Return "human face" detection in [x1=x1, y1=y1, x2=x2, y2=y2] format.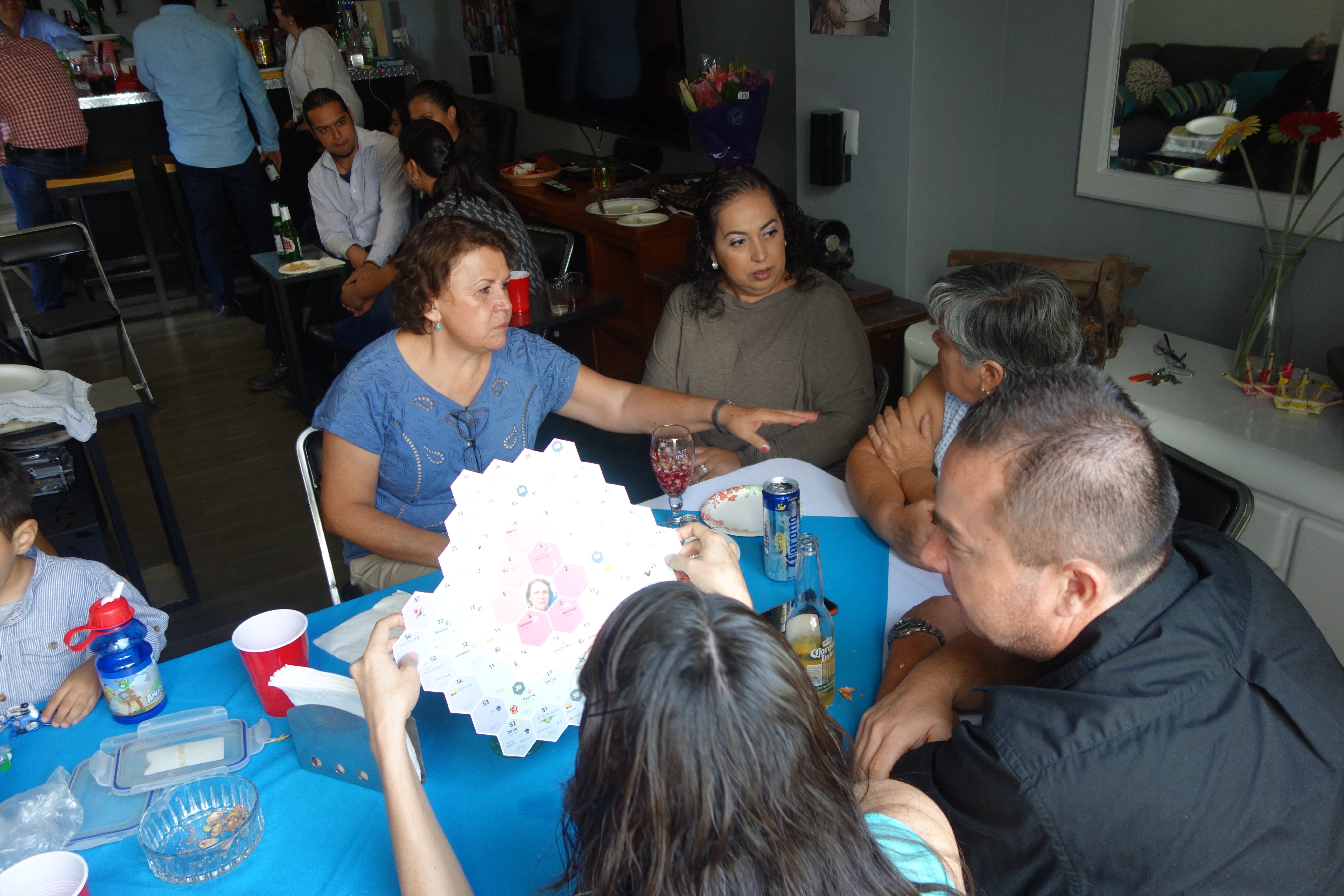
[x1=0, y1=129, x2=4, y2=145].
